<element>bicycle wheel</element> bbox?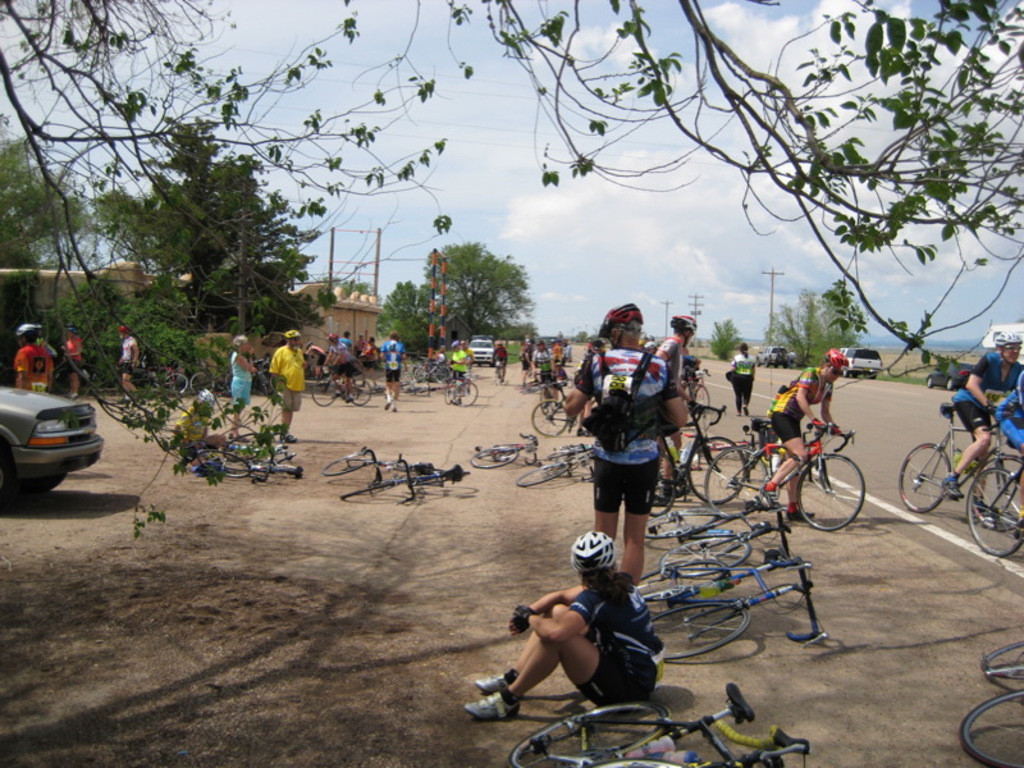
<region>439, 381, 480, 402</region>
